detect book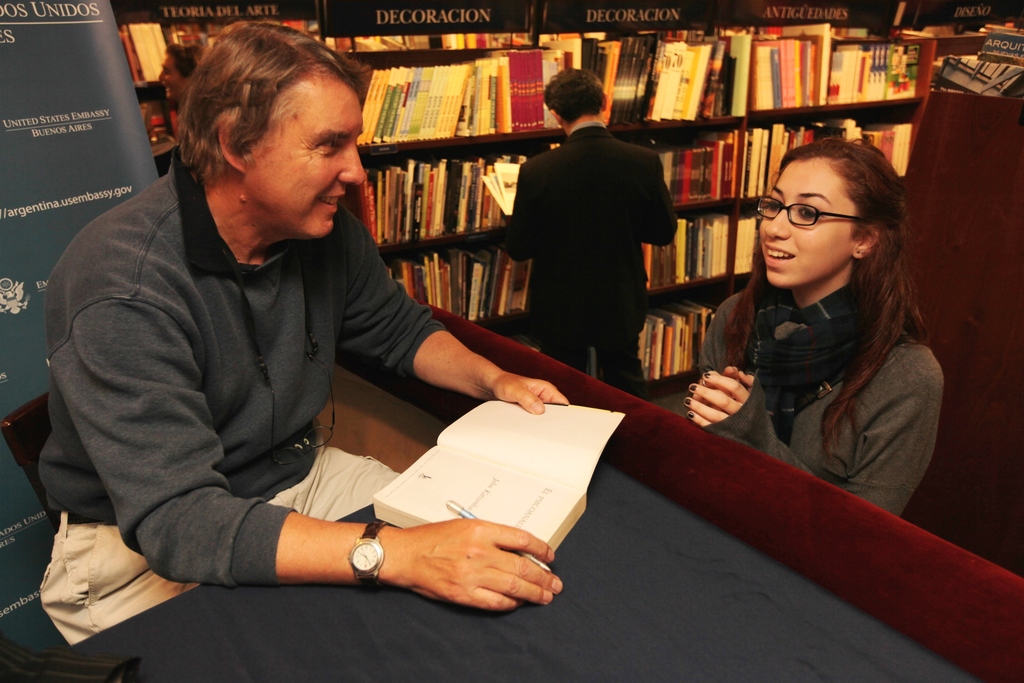
<box>497,59,511,133</box>
